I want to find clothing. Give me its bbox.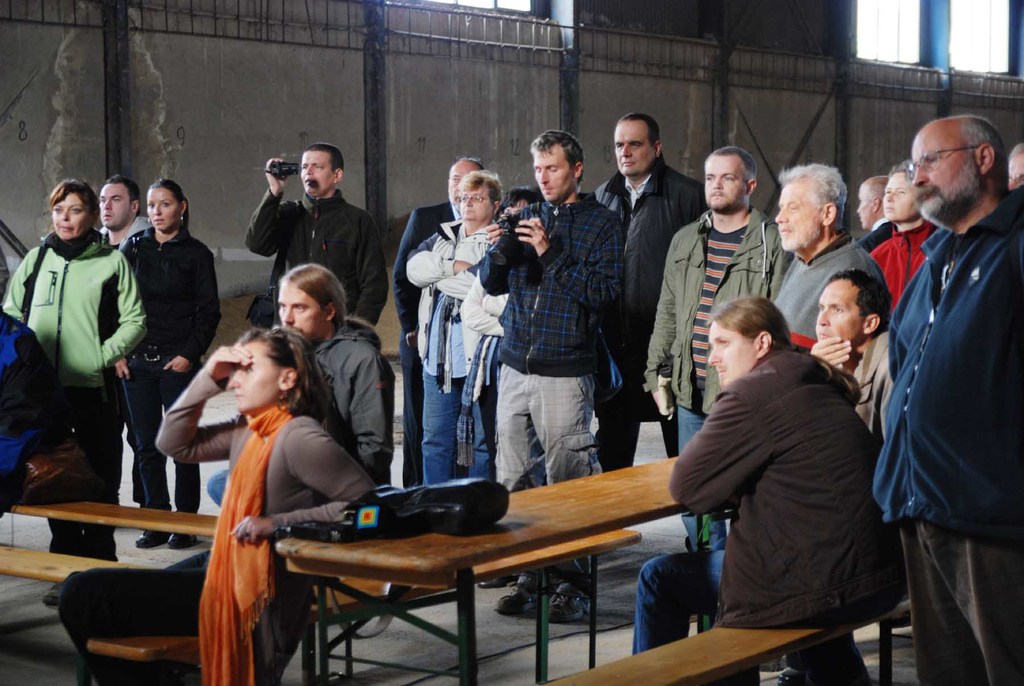
589 155 706 460.
